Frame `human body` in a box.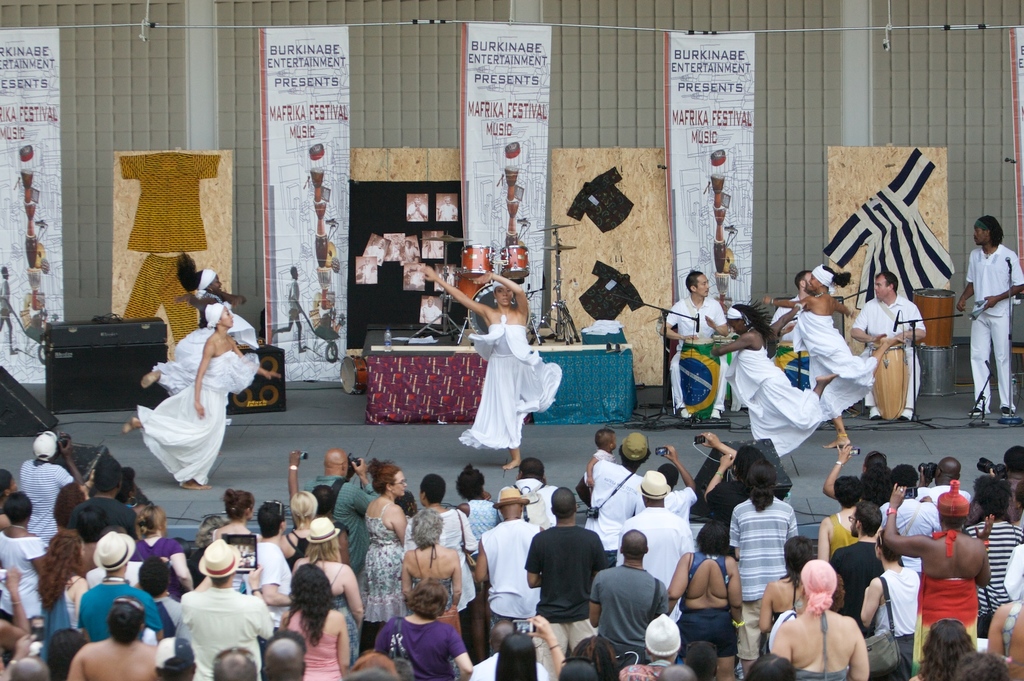
[left=281, top=559, right=348, bottom=680].
